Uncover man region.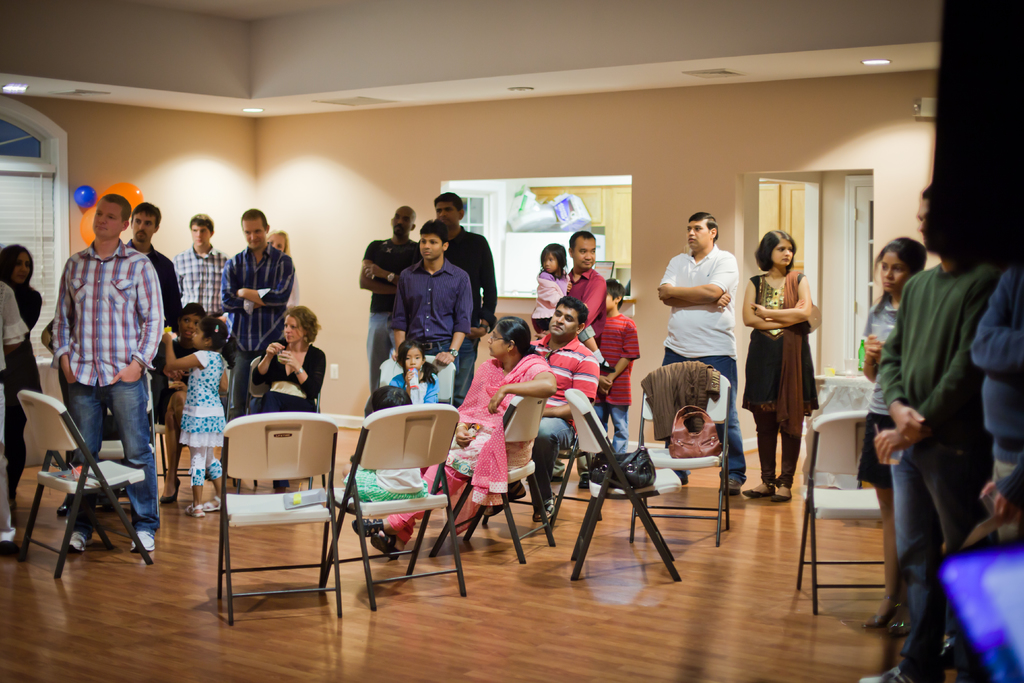
Uncovered: crop(213, 209, 297, 481).
